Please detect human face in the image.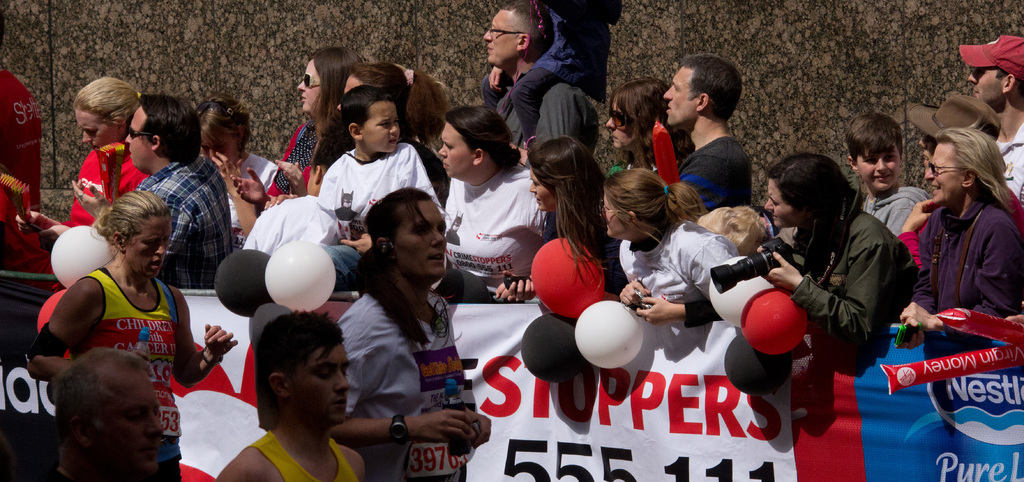
<bbox>858, 147, 902, 192</bbox>.
